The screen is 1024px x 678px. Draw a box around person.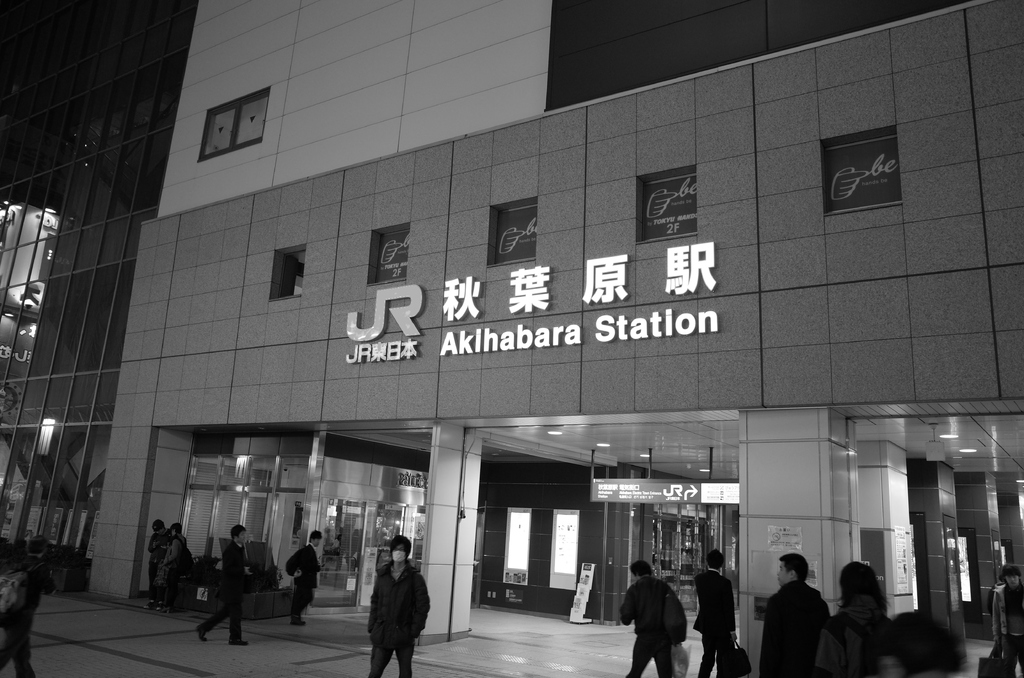
166, 516, 196, 613.
